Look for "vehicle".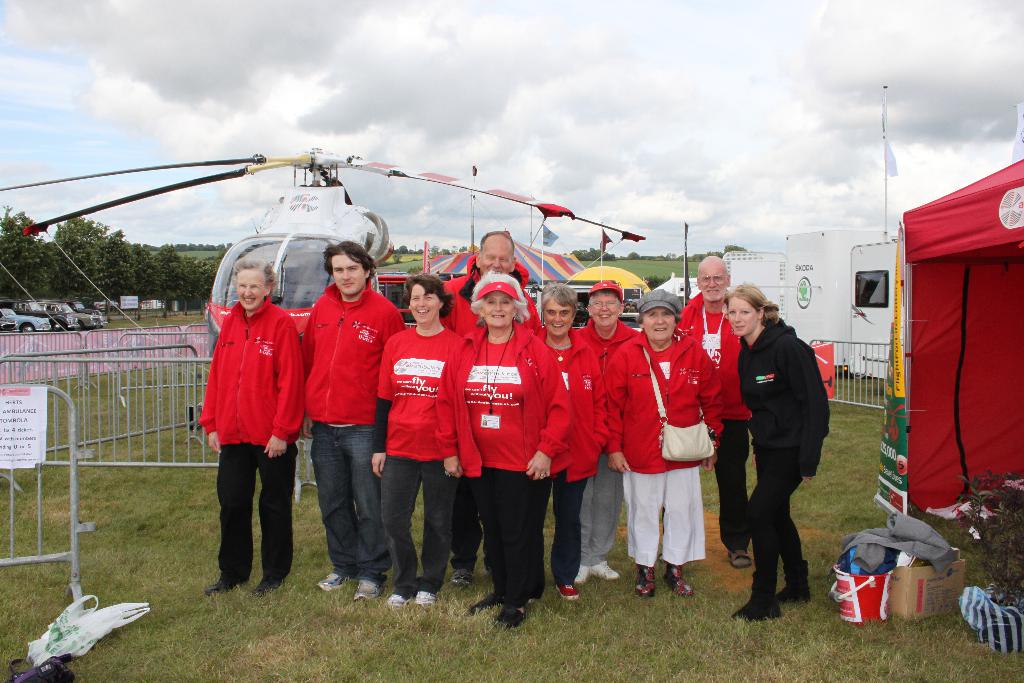
Found: box(725, 248, 785, 324).
